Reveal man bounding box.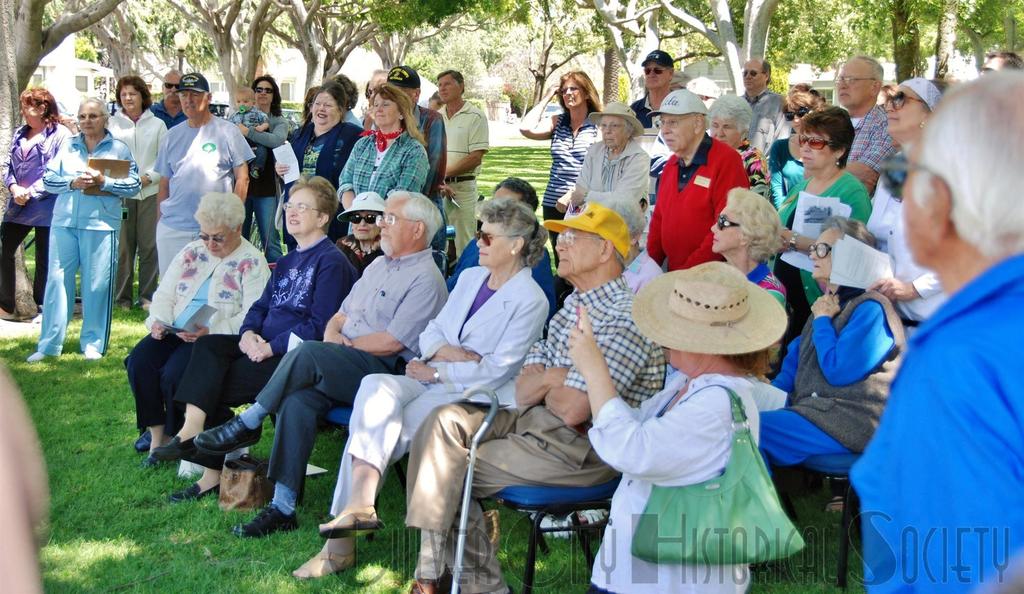
Revealed: select_region(150, 69, 190, 129).
